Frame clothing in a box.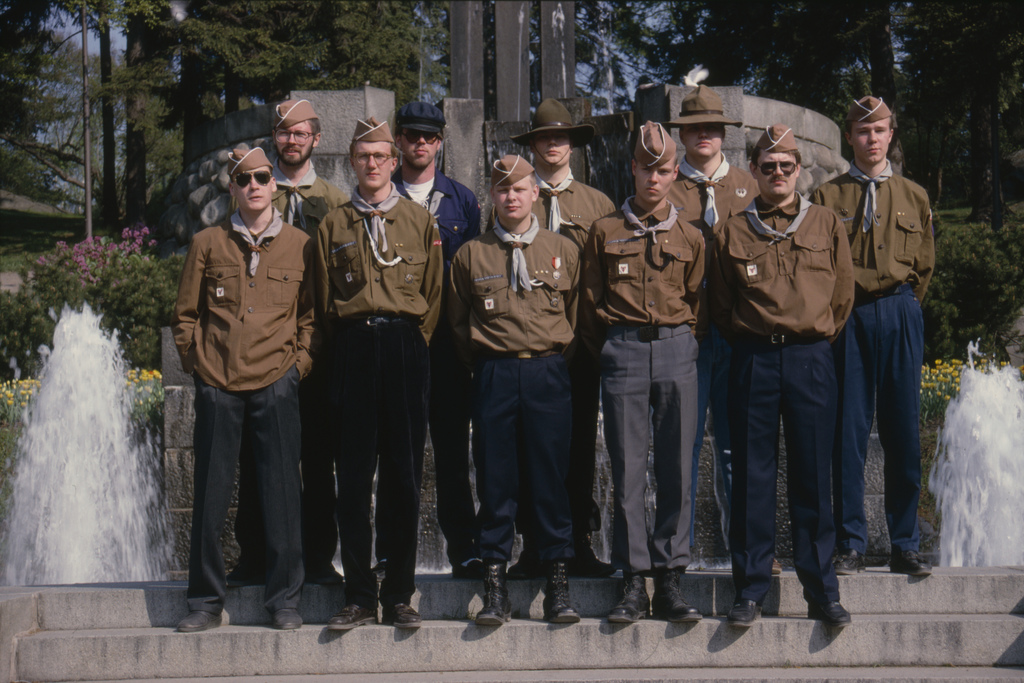
rect(296, 140, 447, 593).
